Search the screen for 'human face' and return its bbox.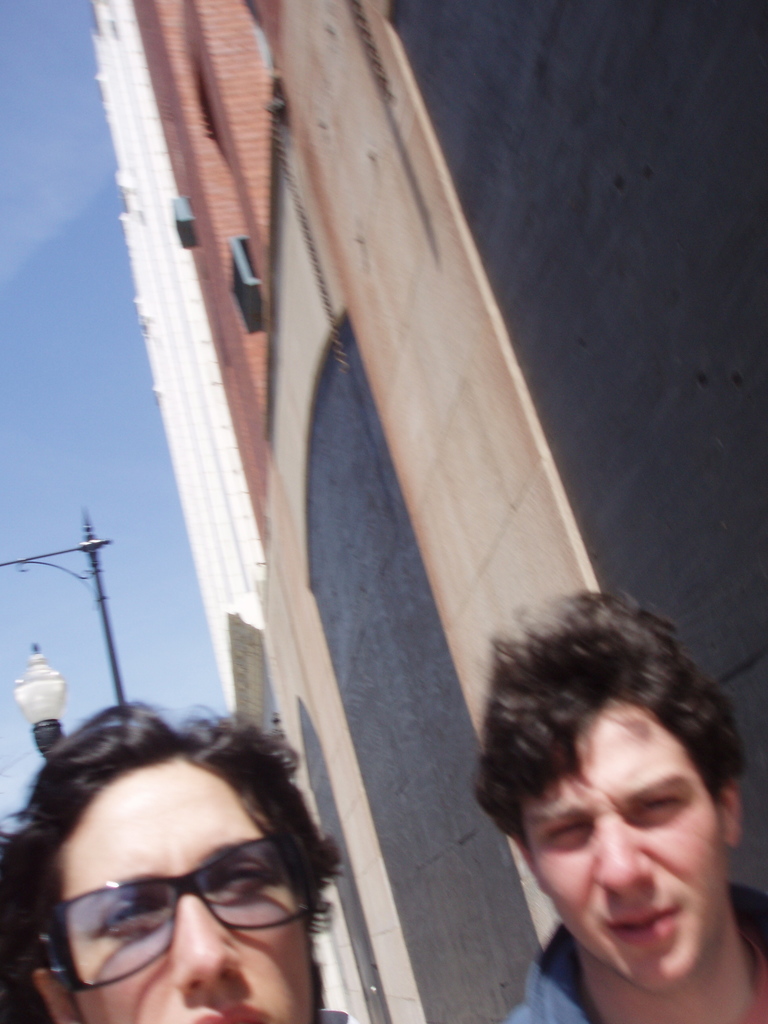
Found: {"x1": 509, "y1": 690, "x2": 721, "y2": 998}.
